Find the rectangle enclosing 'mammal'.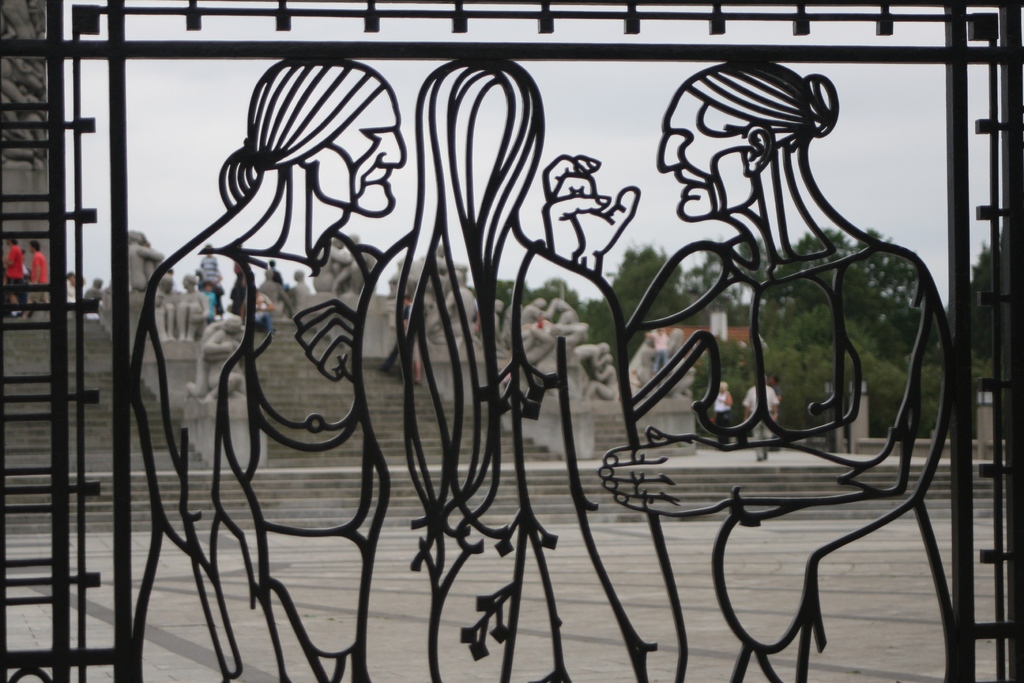
select_region(350, 58, 697, 682).
